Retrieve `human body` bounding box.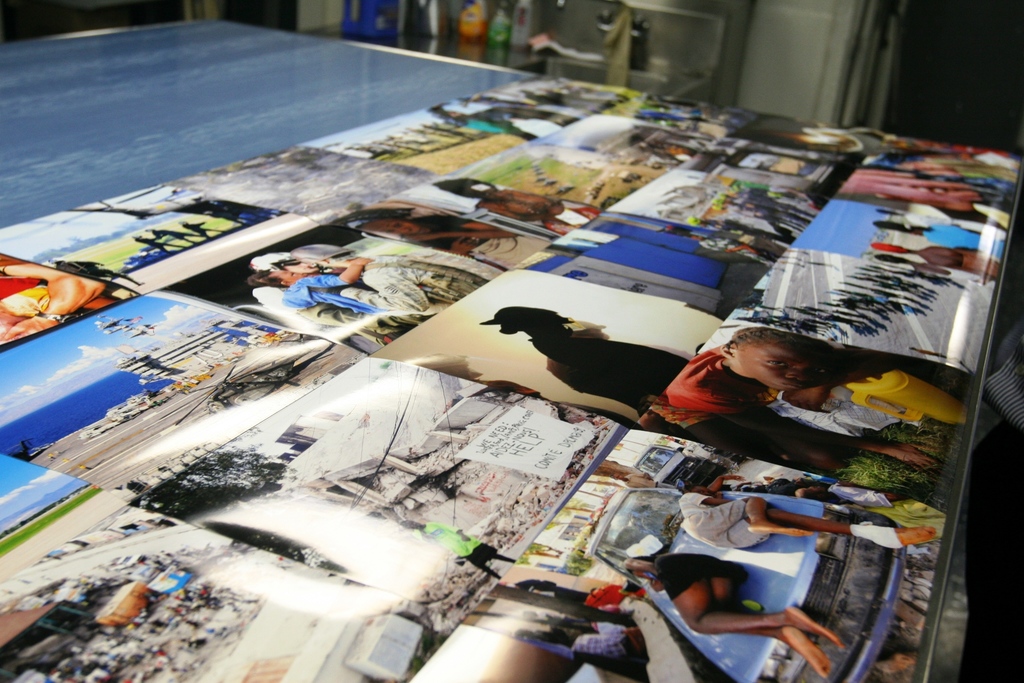
Bounding box: region(479, 312, 688, 415).
